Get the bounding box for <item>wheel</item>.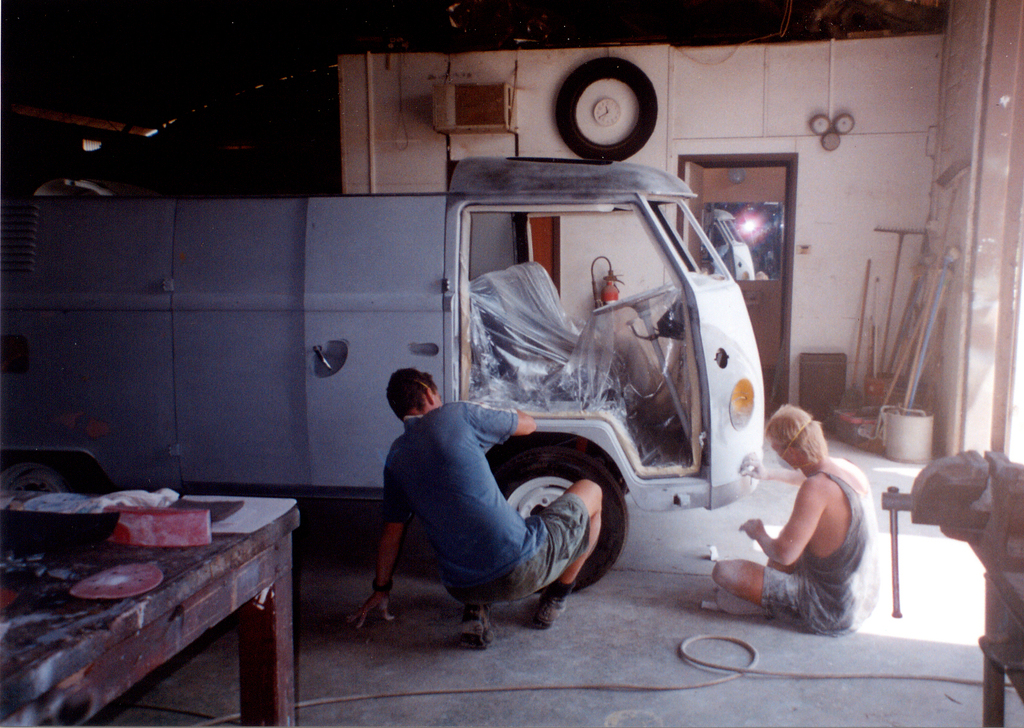
{"left": 2, "top": 458, "right": 79, "bottom": 497}.
